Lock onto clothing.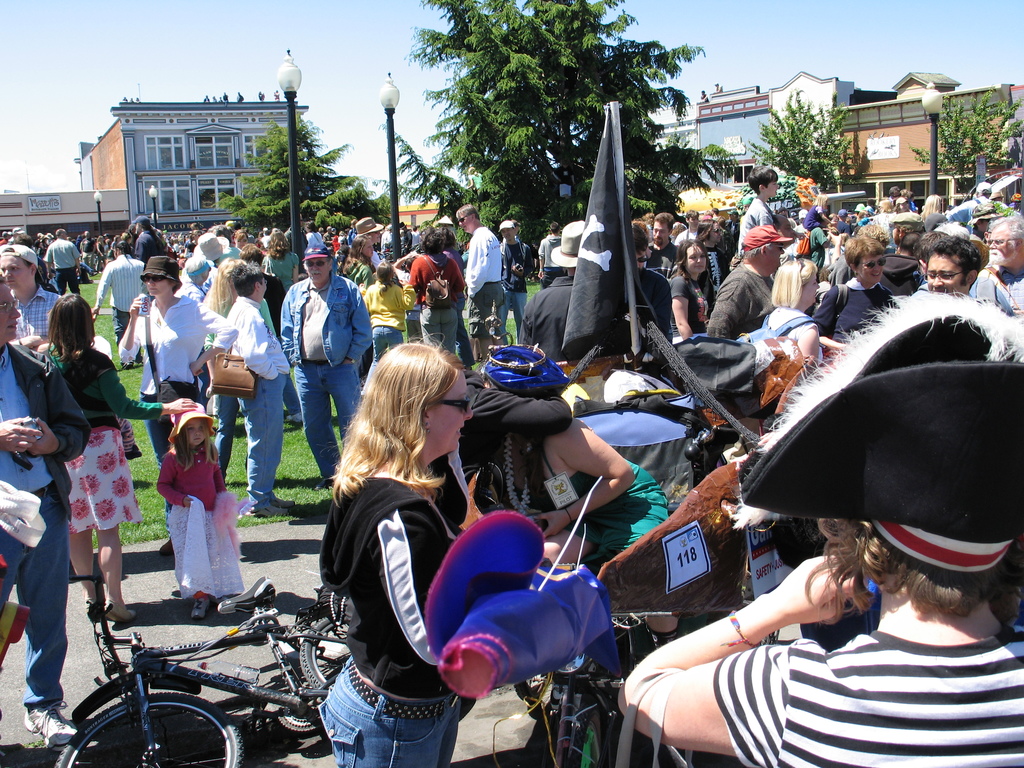
Locked: [x1=710, y1=655, x2=1023, y2=767].
